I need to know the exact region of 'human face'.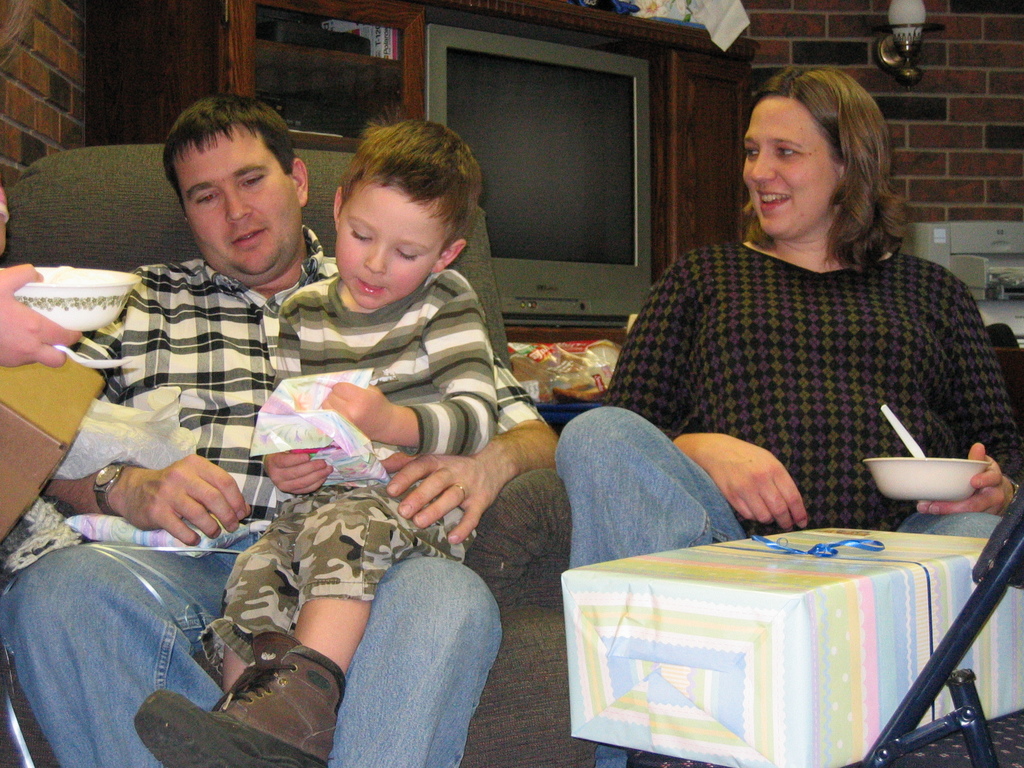
Region: <bbox>169, 124, 303, 273</bbox>.
